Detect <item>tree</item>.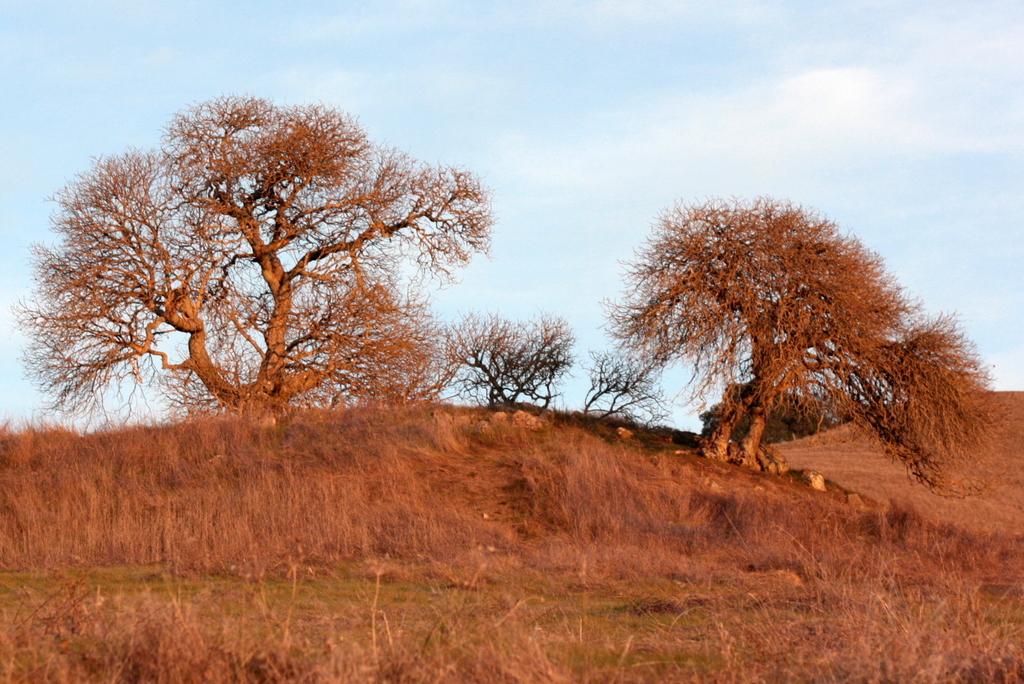
Detected at 5 90 496 437.
